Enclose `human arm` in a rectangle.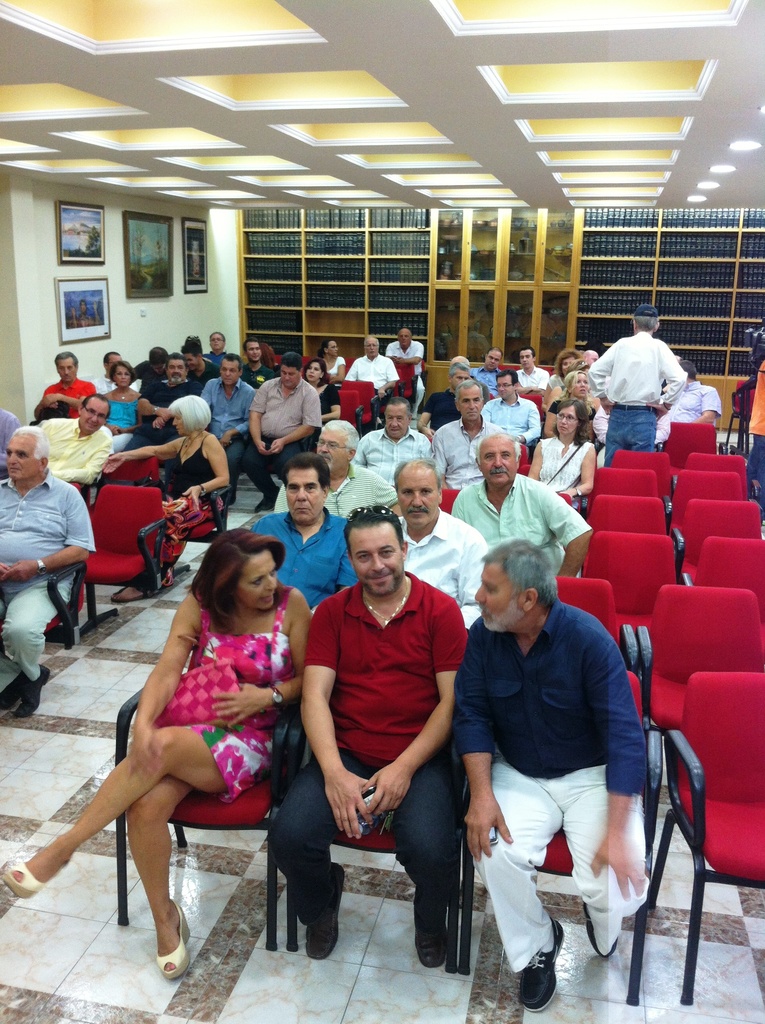
<region>0, 414, 22, 481</region>.
